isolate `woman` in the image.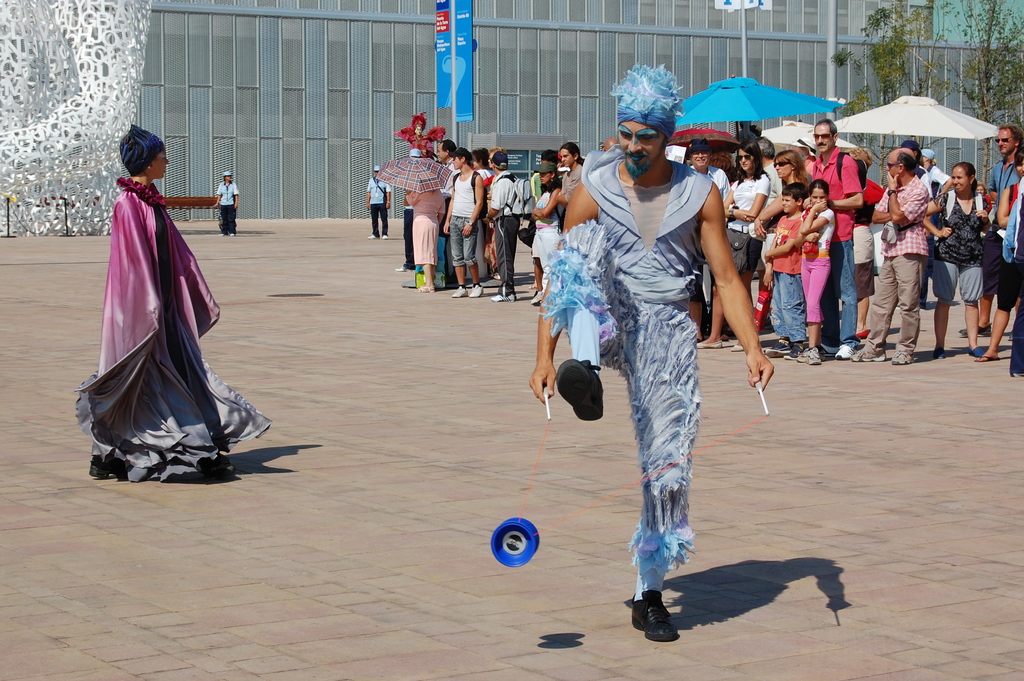
Isolated region: bbox=(527, 162, 559, 296).
